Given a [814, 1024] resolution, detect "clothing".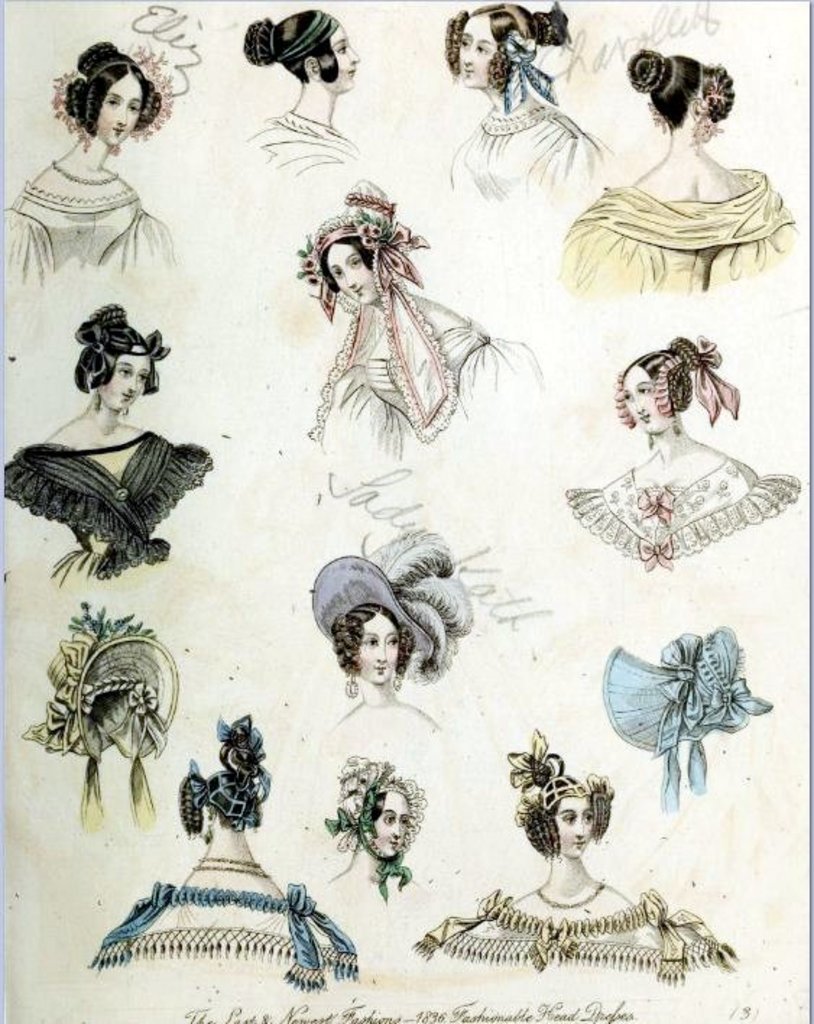
x1=0 y1=430 x2=211 y2=584.
